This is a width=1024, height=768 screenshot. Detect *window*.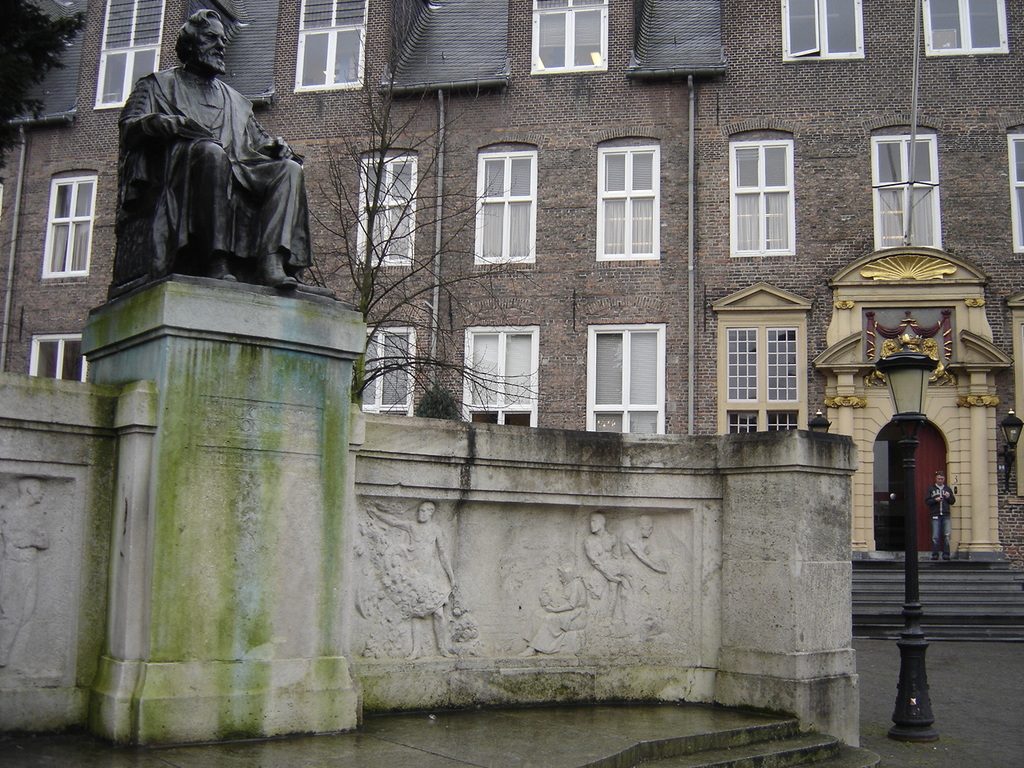
{"x1": 358, "y1": 326, "x2": 406, "y2": 424}.
